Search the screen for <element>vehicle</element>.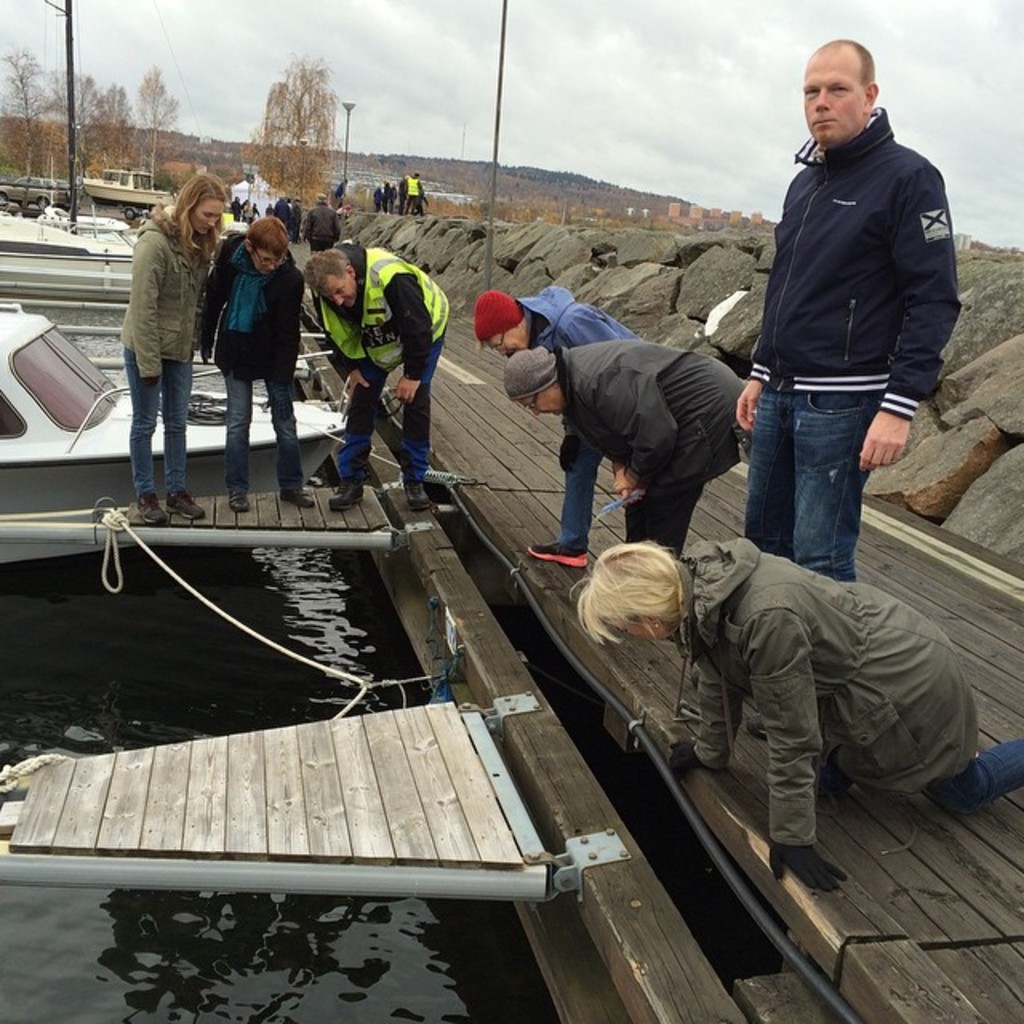
Found at select_region(0, 302, 354, 565).
